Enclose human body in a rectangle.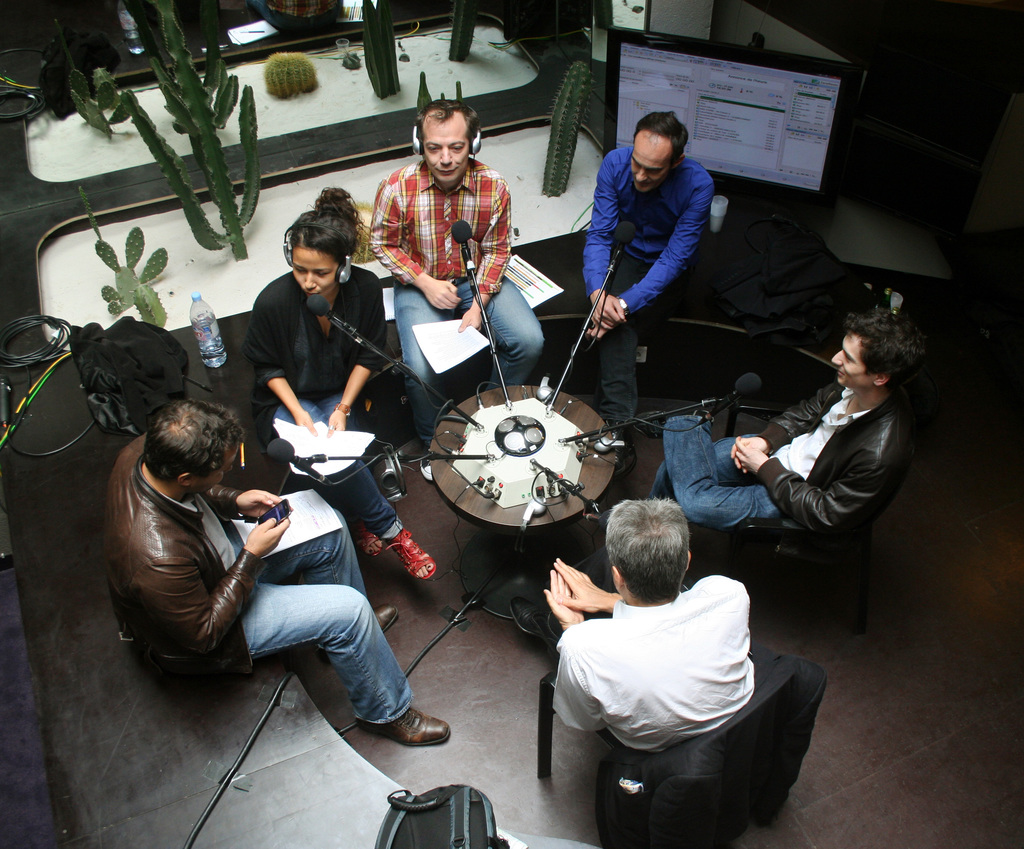
crop(582, 111, 713, 426).
